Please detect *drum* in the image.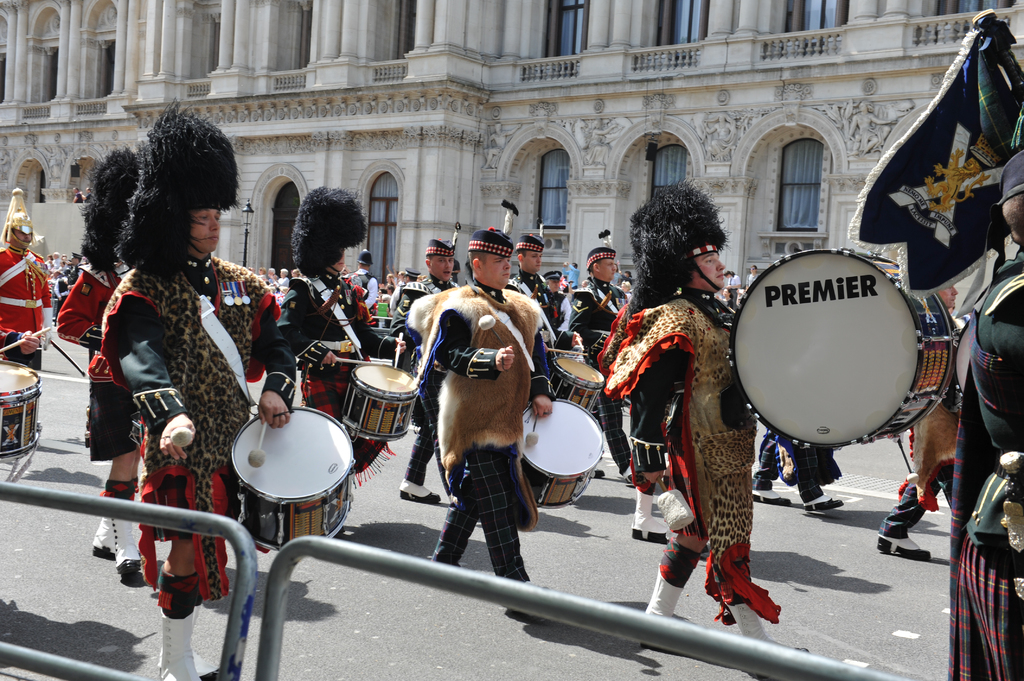
(725,246,954,448).
